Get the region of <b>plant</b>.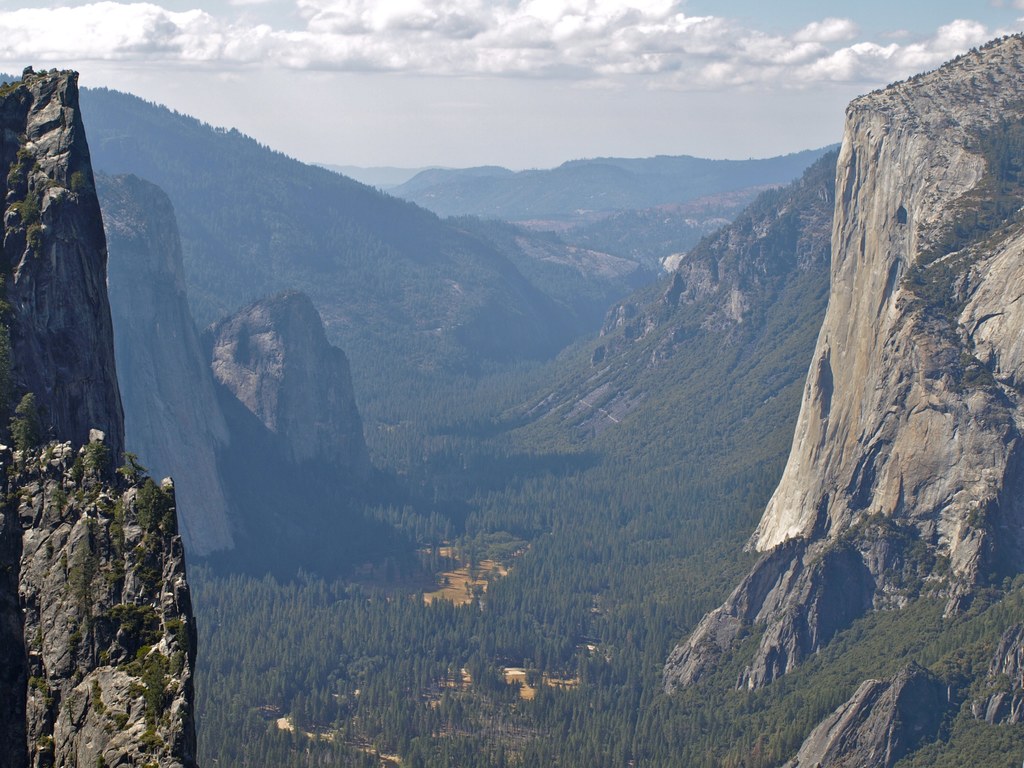
l=120, t=651, r=173, b=753.
